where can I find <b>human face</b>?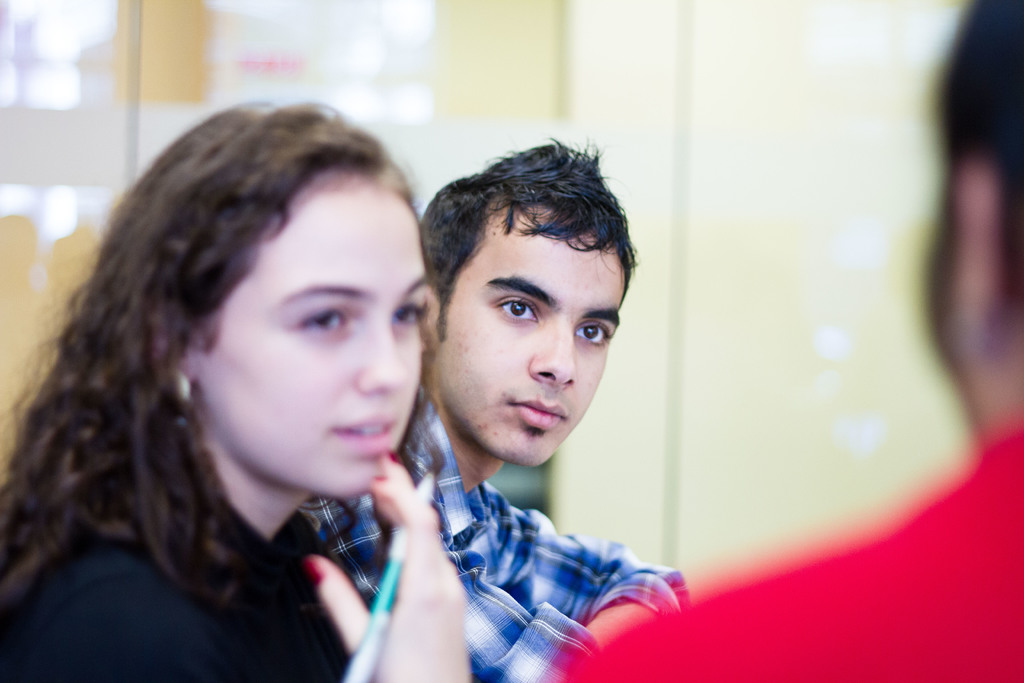
You can find it at [442,235,627,462].
